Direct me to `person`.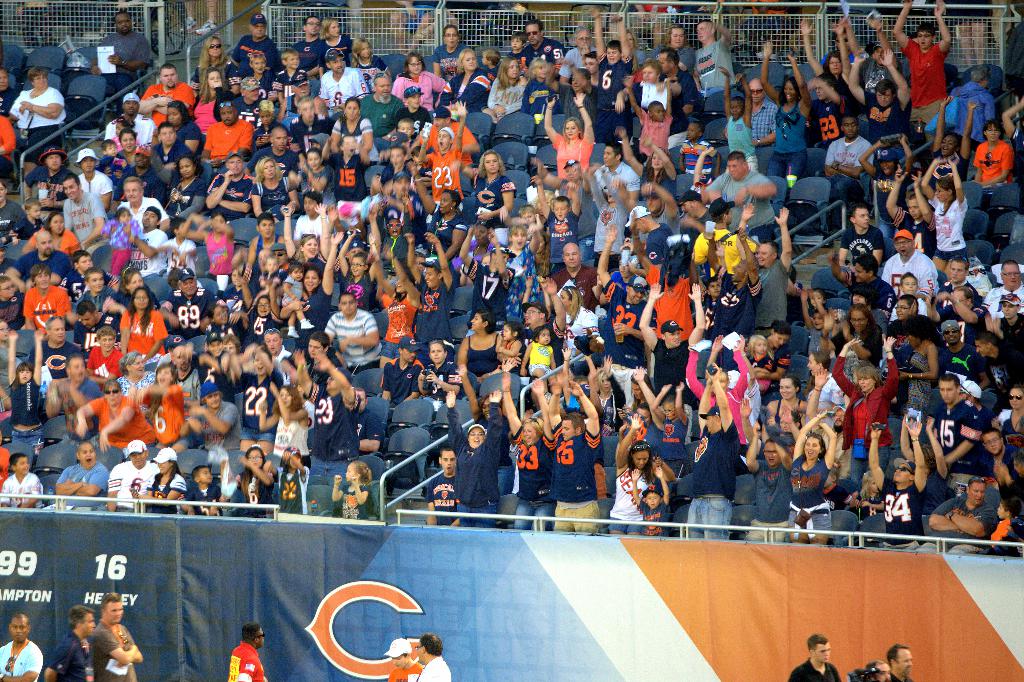
Direction: locate(428, 442, 465, 530).
